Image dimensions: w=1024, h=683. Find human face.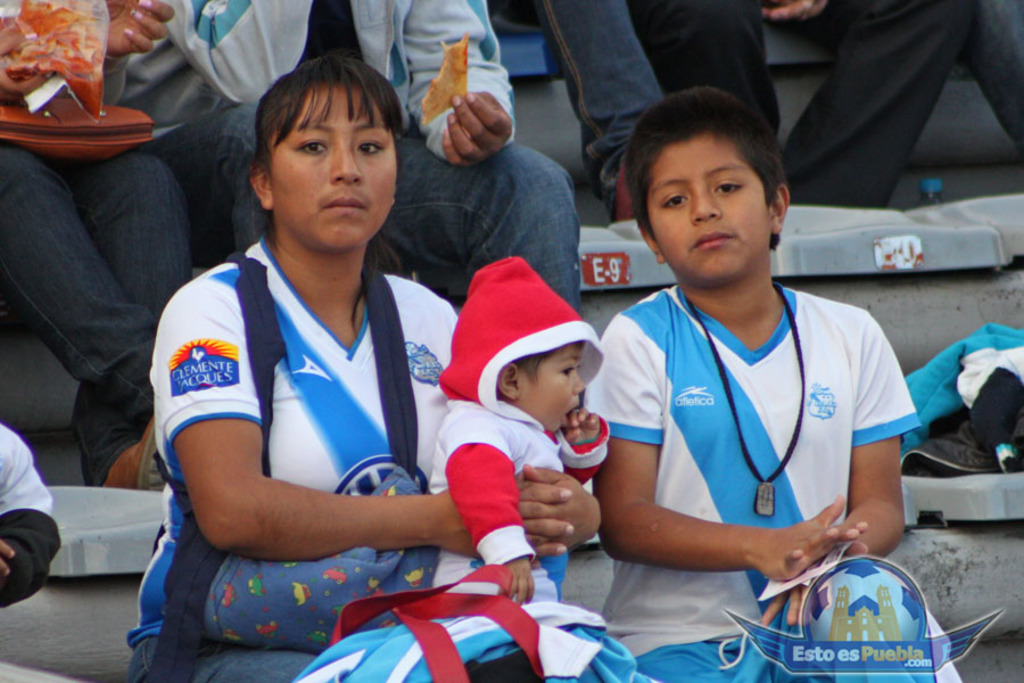
x1=522 y1=344 x2=585 y2=435.
